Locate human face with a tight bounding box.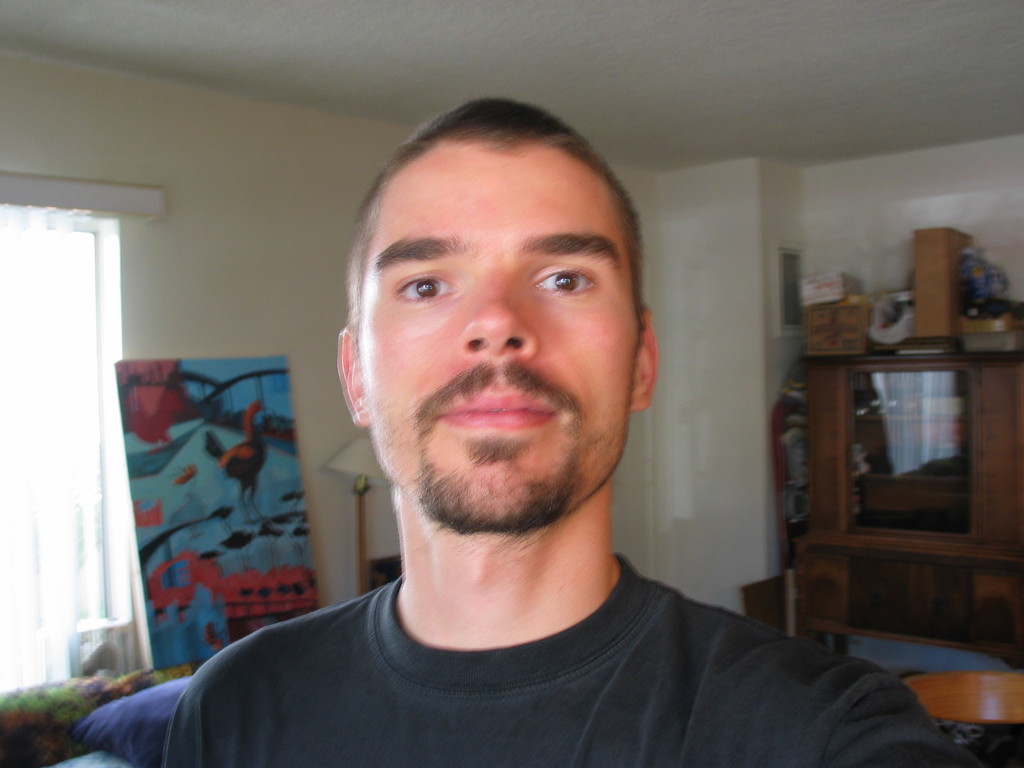
bbox=(357, 151, 628, 535).
